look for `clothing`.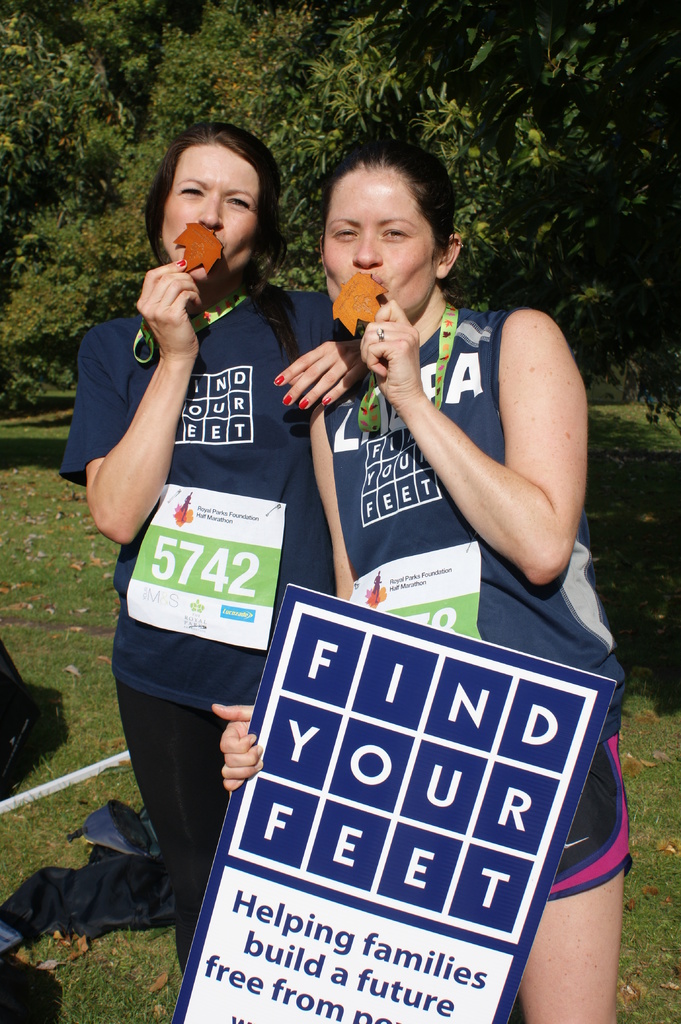
Found: {"x1": 319, "y1": 293, "x2": 630, "y2": 906}.
